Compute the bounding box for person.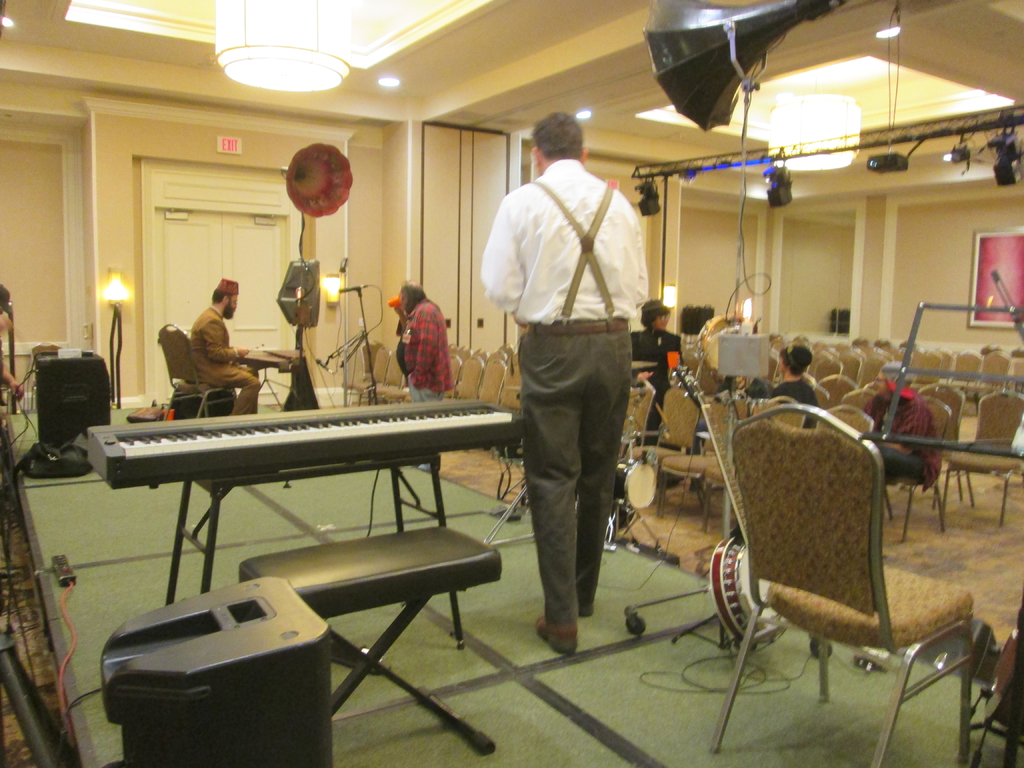
{"x1": 628, "y1": 296, "x2": 681, "y2": 428}.
